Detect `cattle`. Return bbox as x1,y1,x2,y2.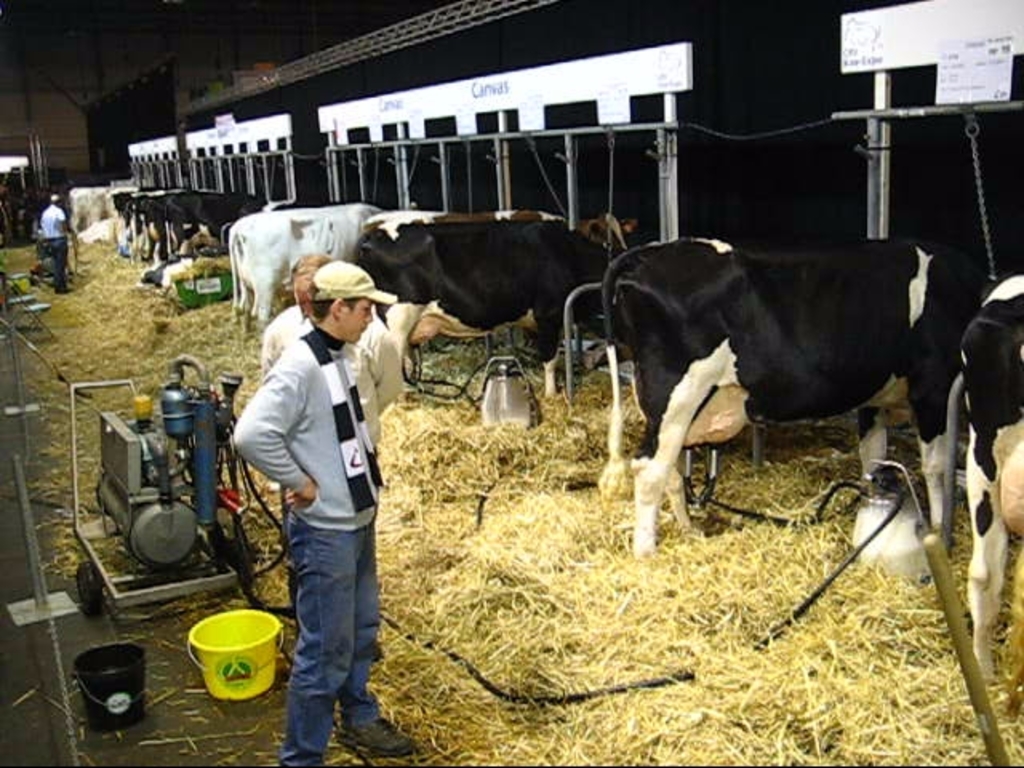
350,221,618,414.
